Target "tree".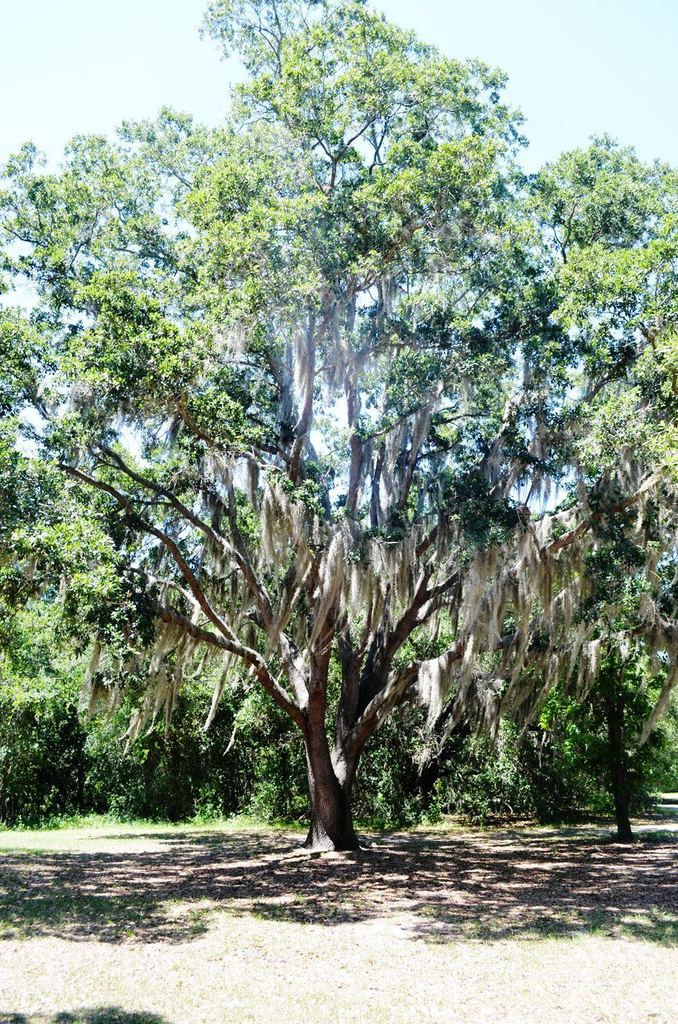
Target region: {"x1": 35, "y1": 37, "x2": 649, "y2": 852}.
